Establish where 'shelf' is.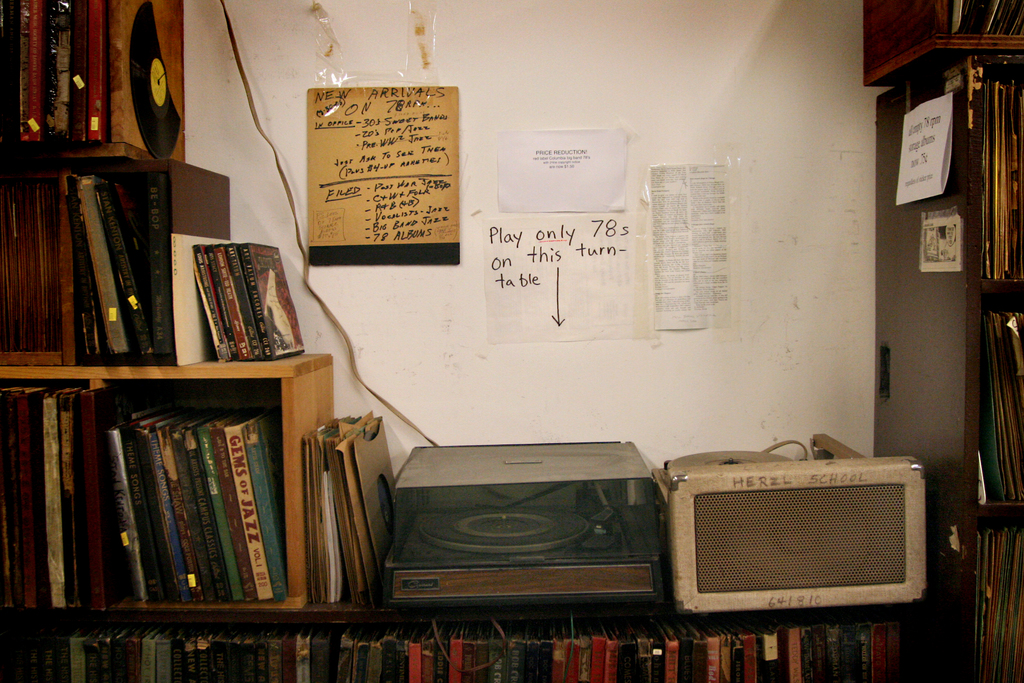
Established at detection(0, 588, 913, 682).
